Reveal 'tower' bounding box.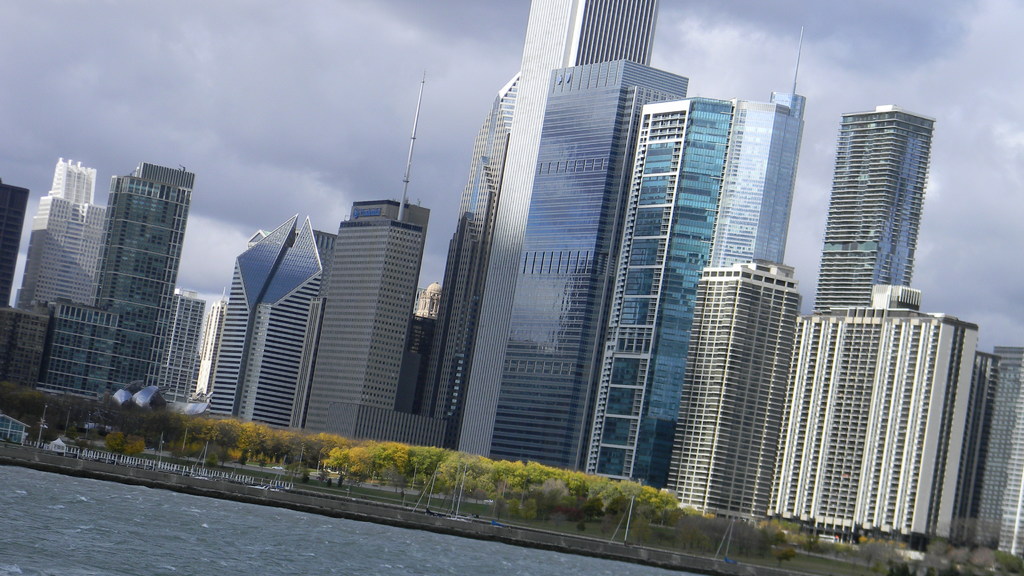
Revealed: x1=345, y1=198, x2=430, y2=232.
